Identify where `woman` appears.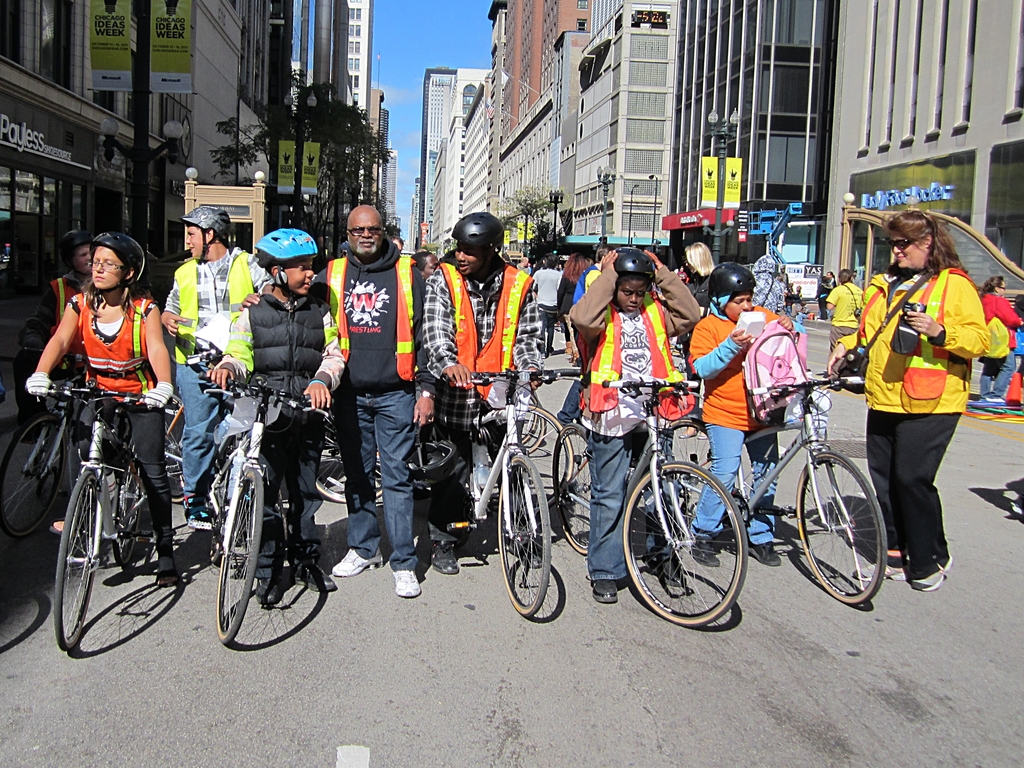
Appears at left=13, top=230, right=97, bottom=441.
